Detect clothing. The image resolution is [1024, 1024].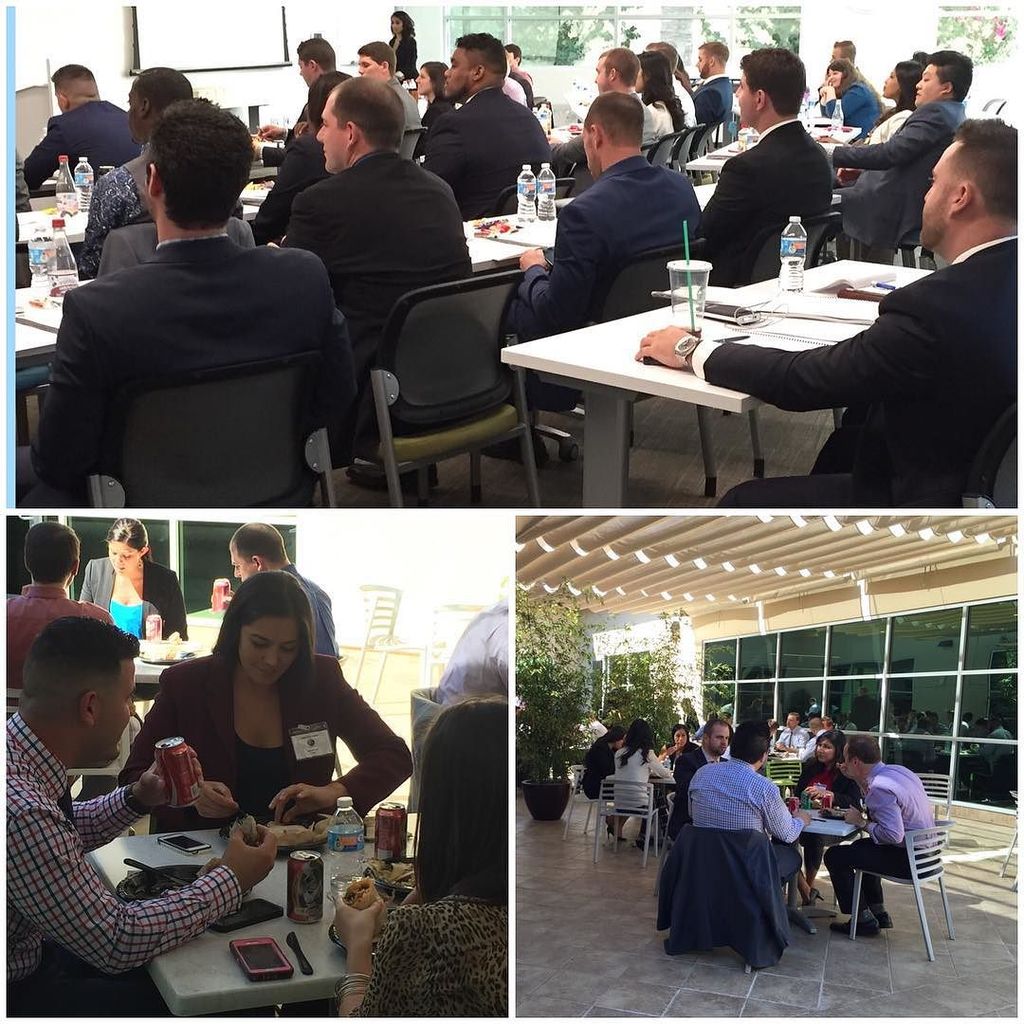
[x1=657, y1=739, x2=712, y2=810].
